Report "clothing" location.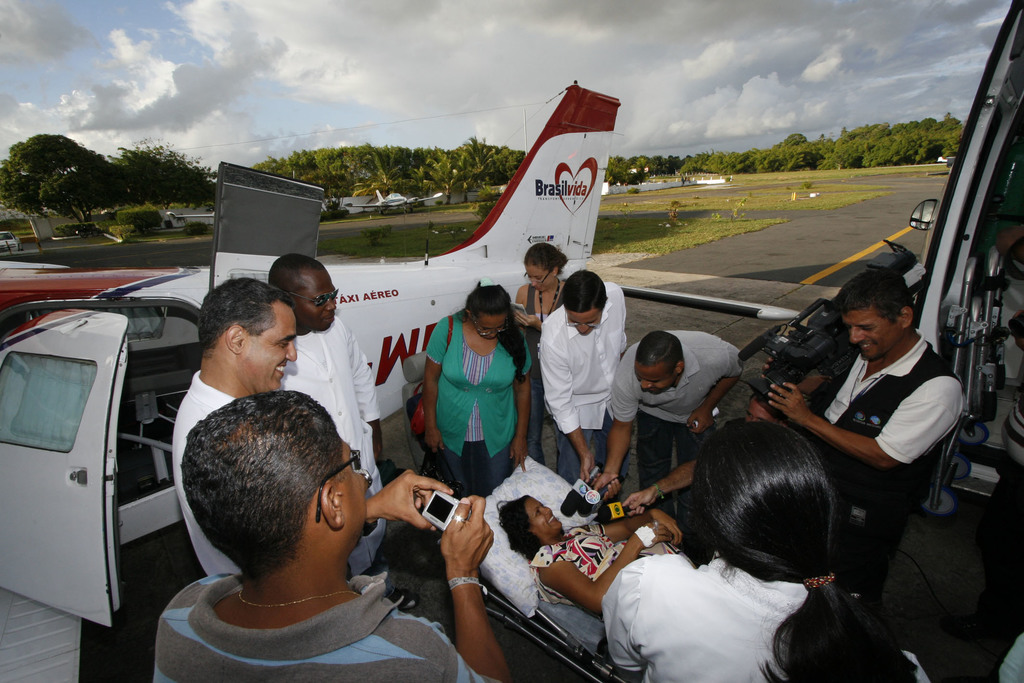
Report: <box>609,561,932,680</box>.
